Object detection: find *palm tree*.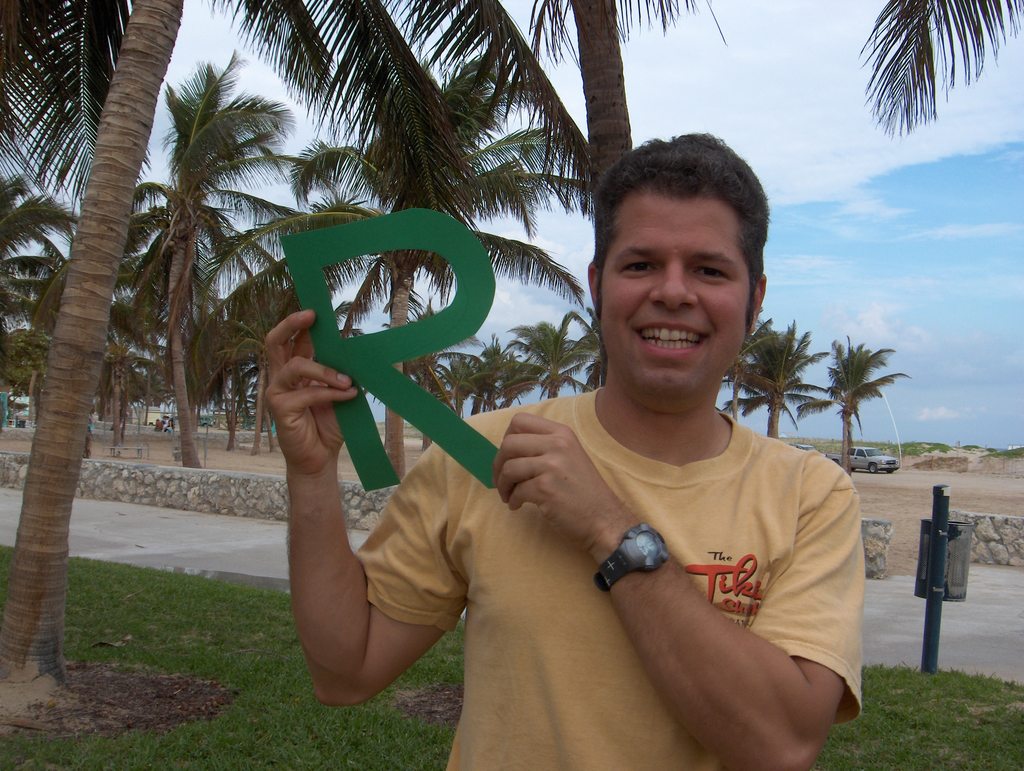
bbox=(292, 157, 531, 452).
